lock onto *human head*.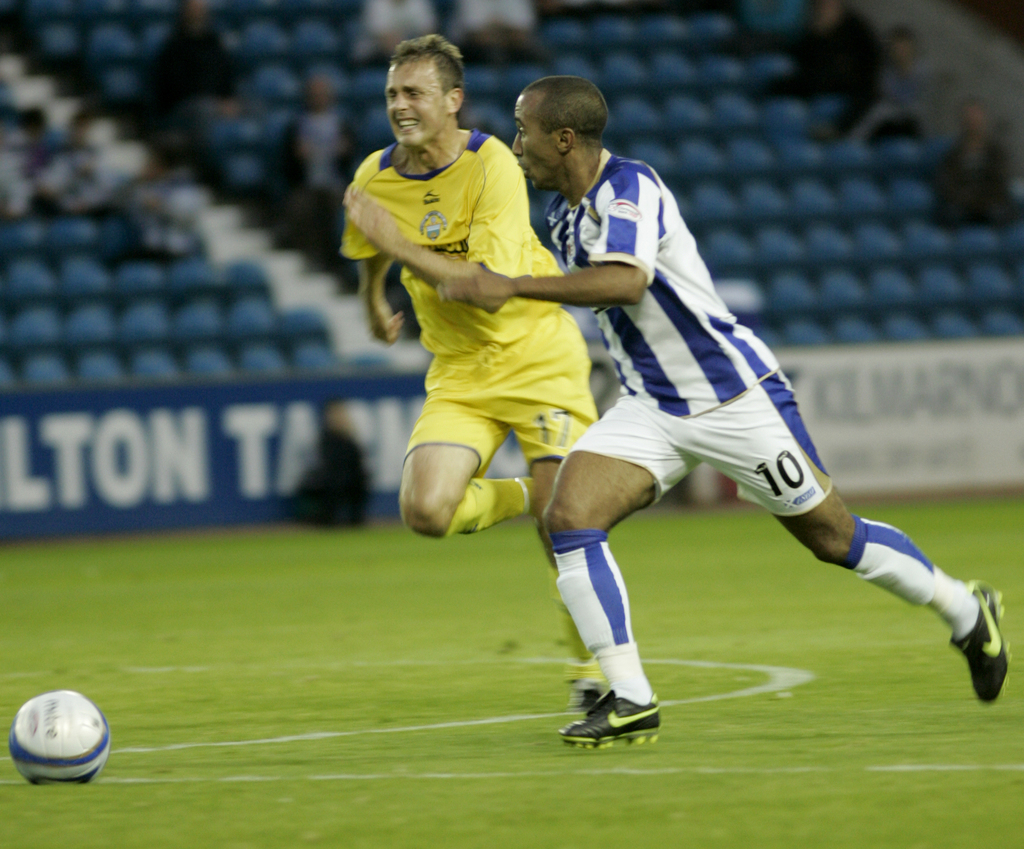
Locked: 508:78:606:179.
